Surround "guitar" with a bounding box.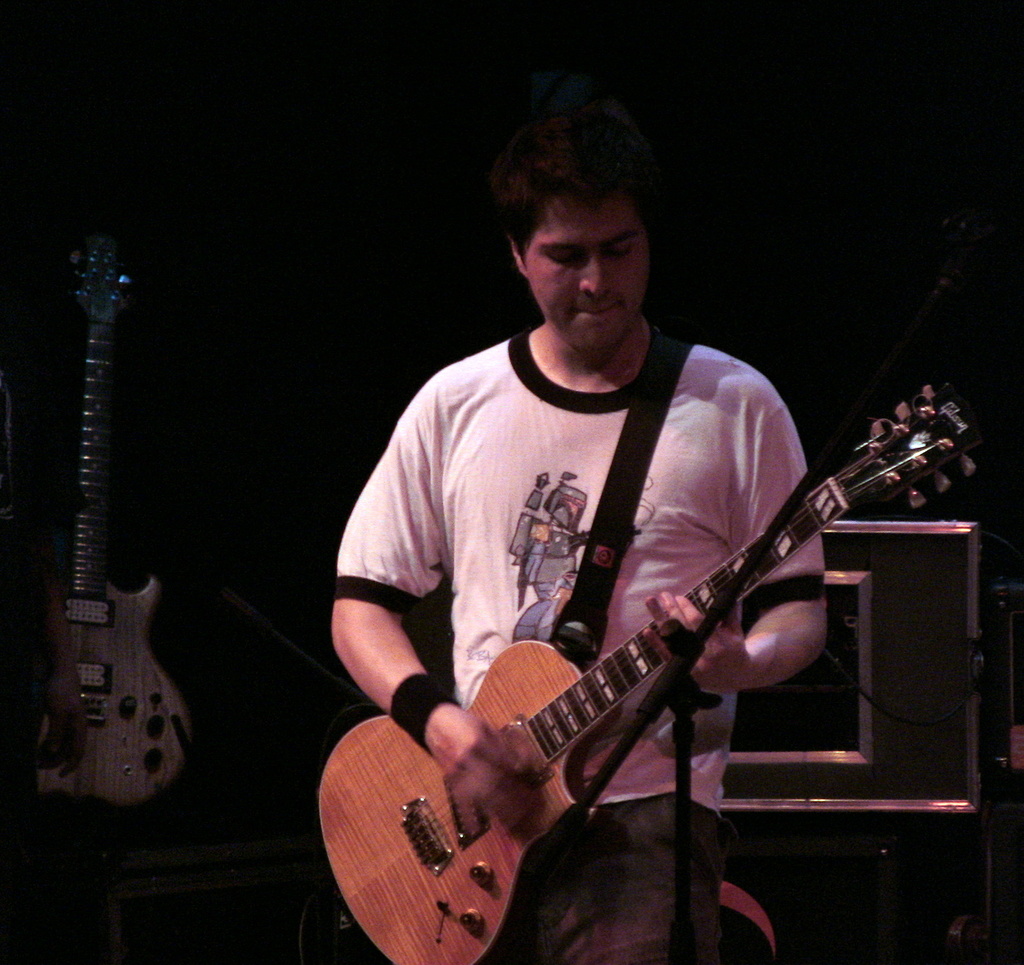
(x1=314, y1=375, x2=986, y2=964).
